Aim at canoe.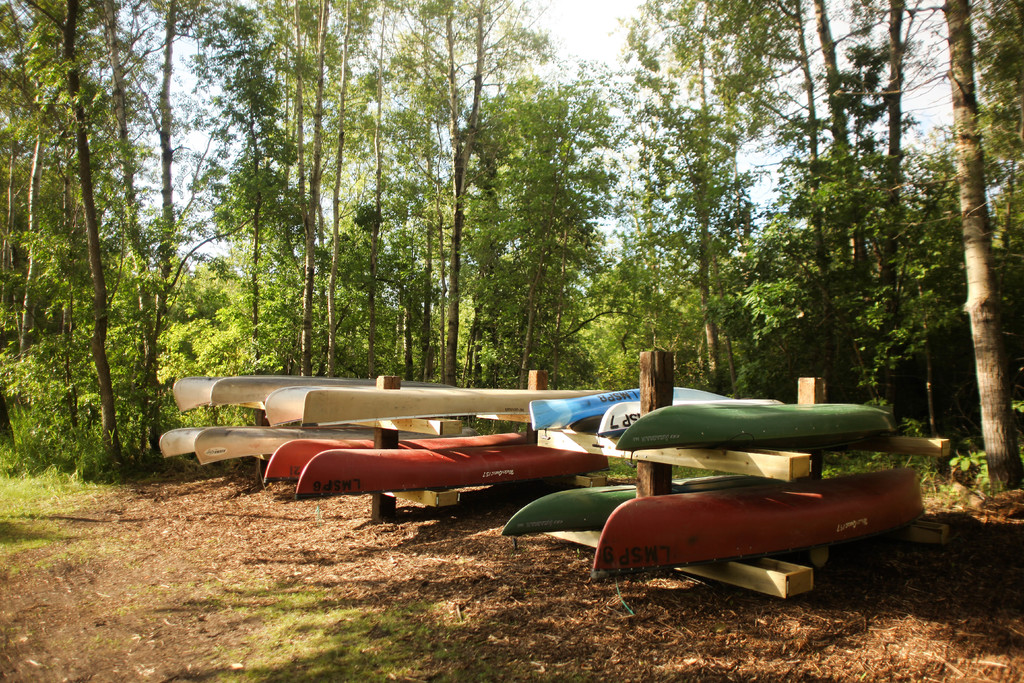
Aimed at [left=596, top=397, right=787, bottom=439].
